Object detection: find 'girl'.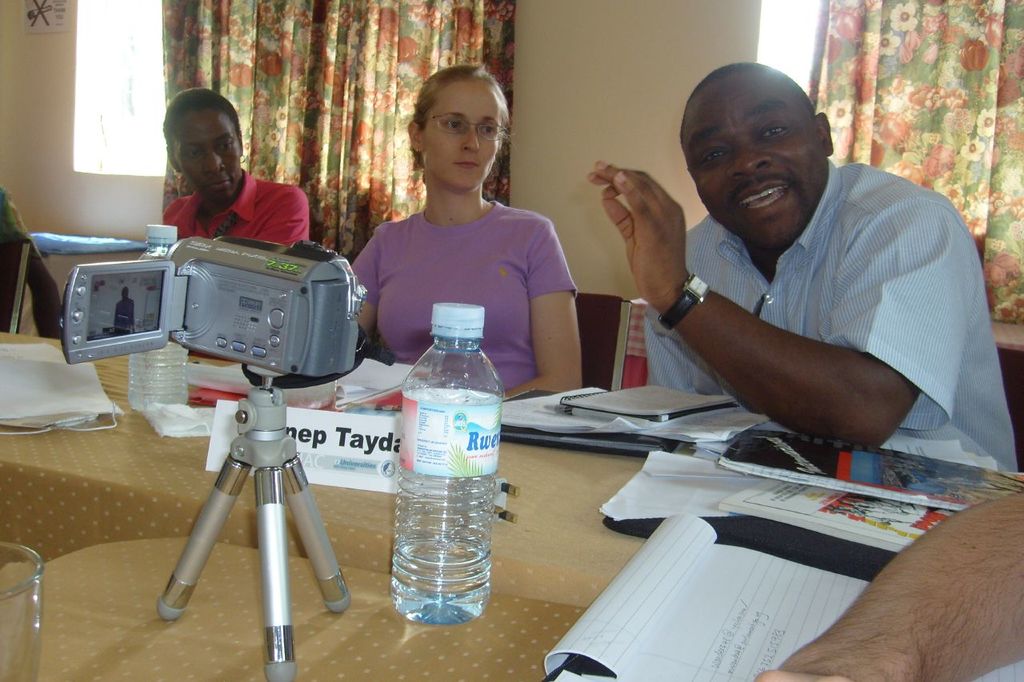
[350,62,577,390].
